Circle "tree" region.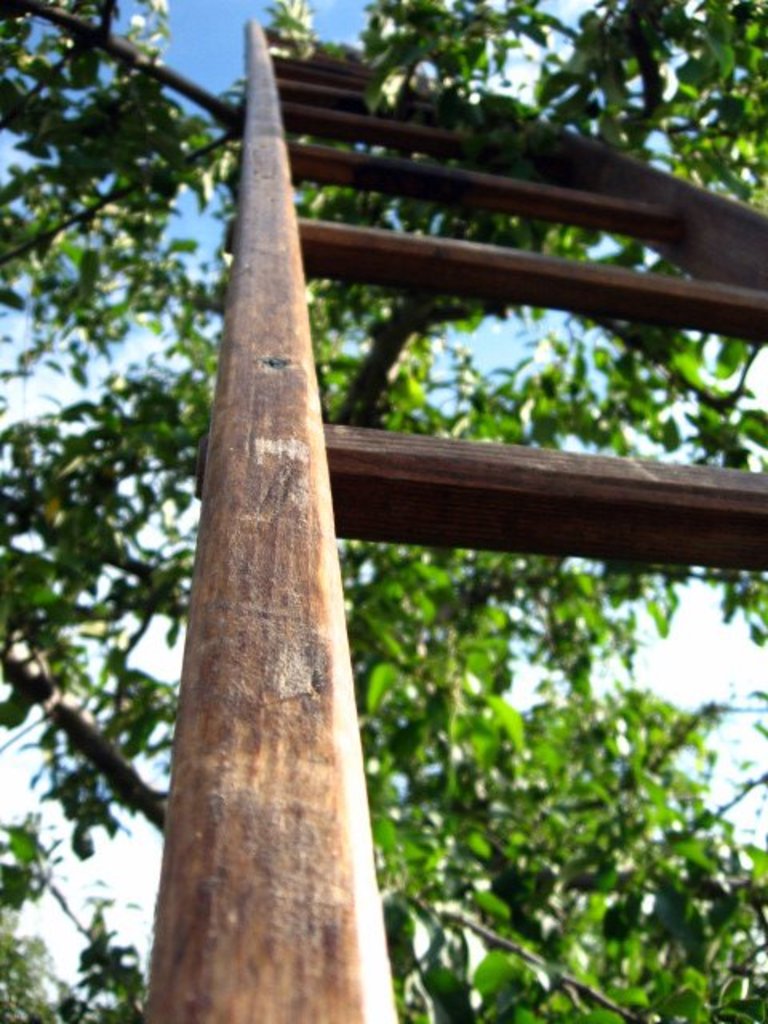
Region: 0/0/766/1022.
